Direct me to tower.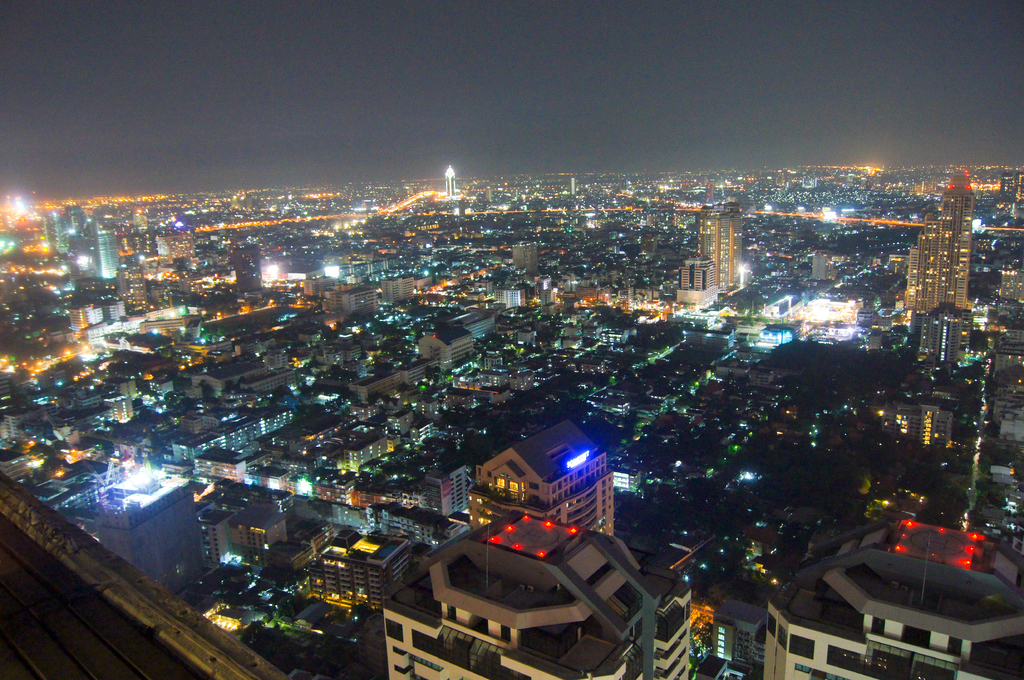
Direction: <region>692, 200, 737, 285</region>.
